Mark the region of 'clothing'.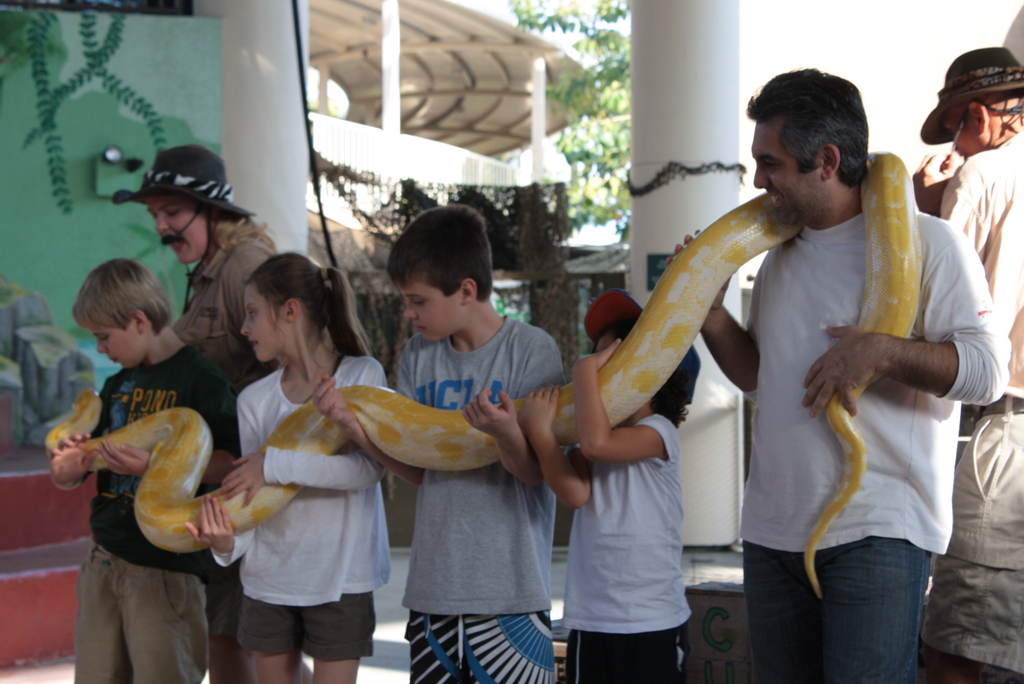
Region: <bbox>394, 314, 563, 683</bbox>.
